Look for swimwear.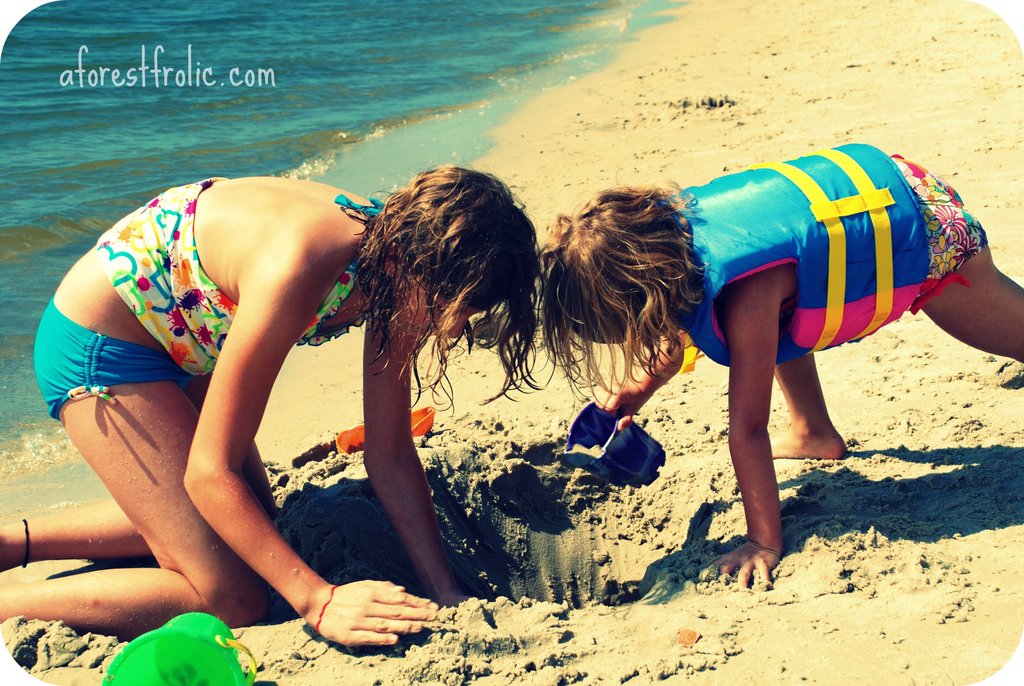
Found: 93 169 401 378.
